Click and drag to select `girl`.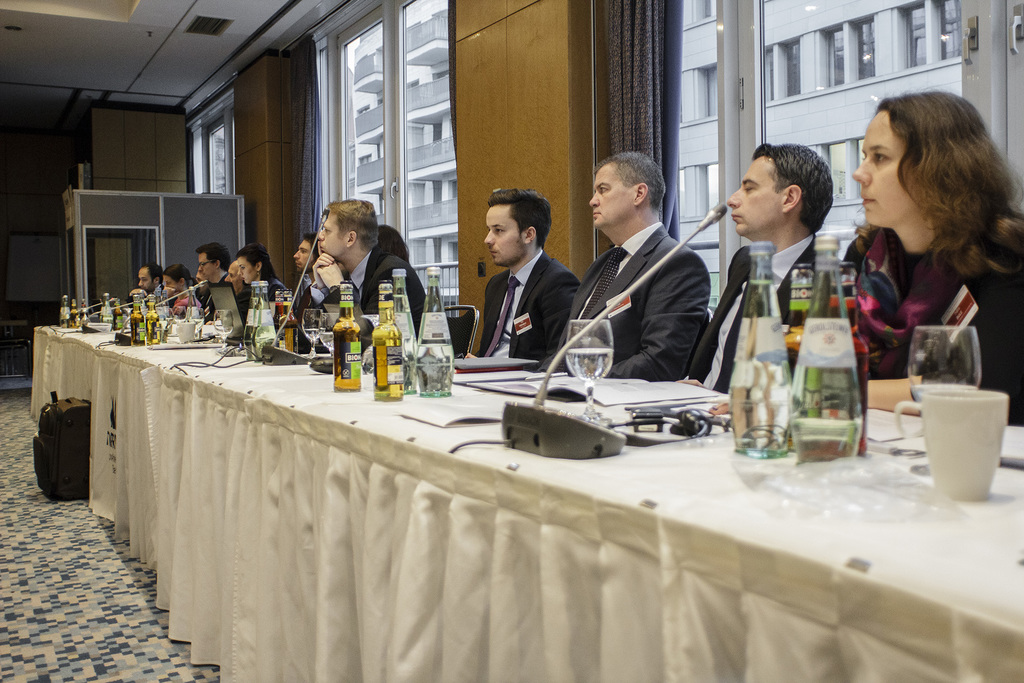
Selection: <box>828,88,1023,424</box>.
